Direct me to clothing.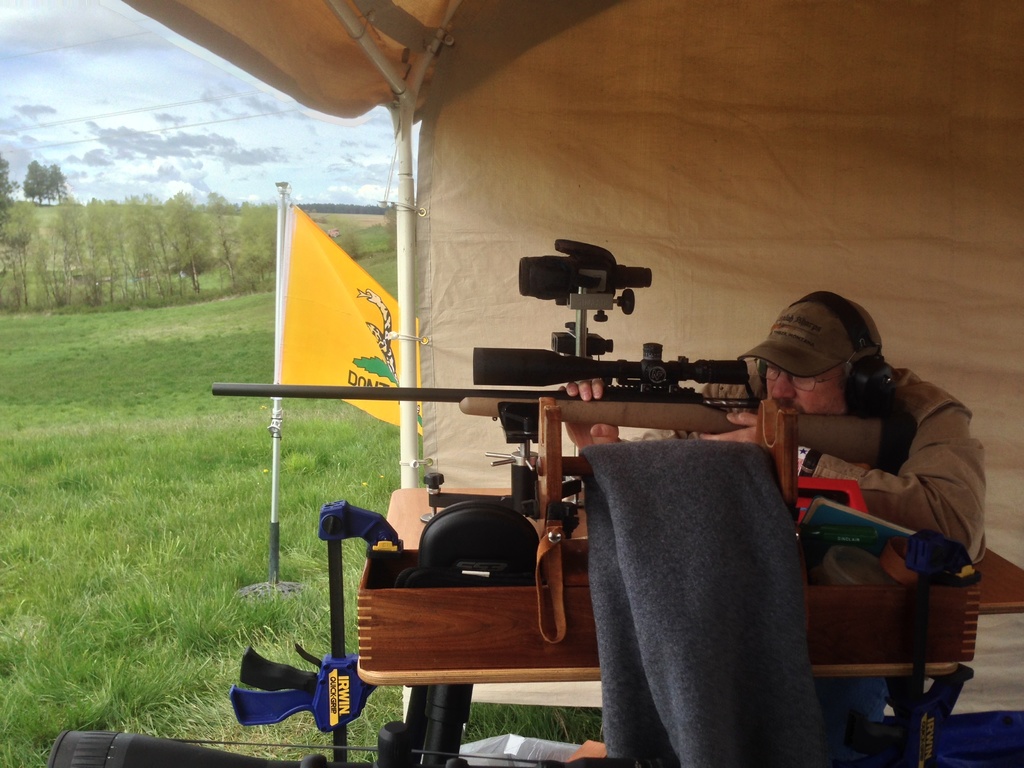
Direction: bbox=[657, 305, 980, 754].
